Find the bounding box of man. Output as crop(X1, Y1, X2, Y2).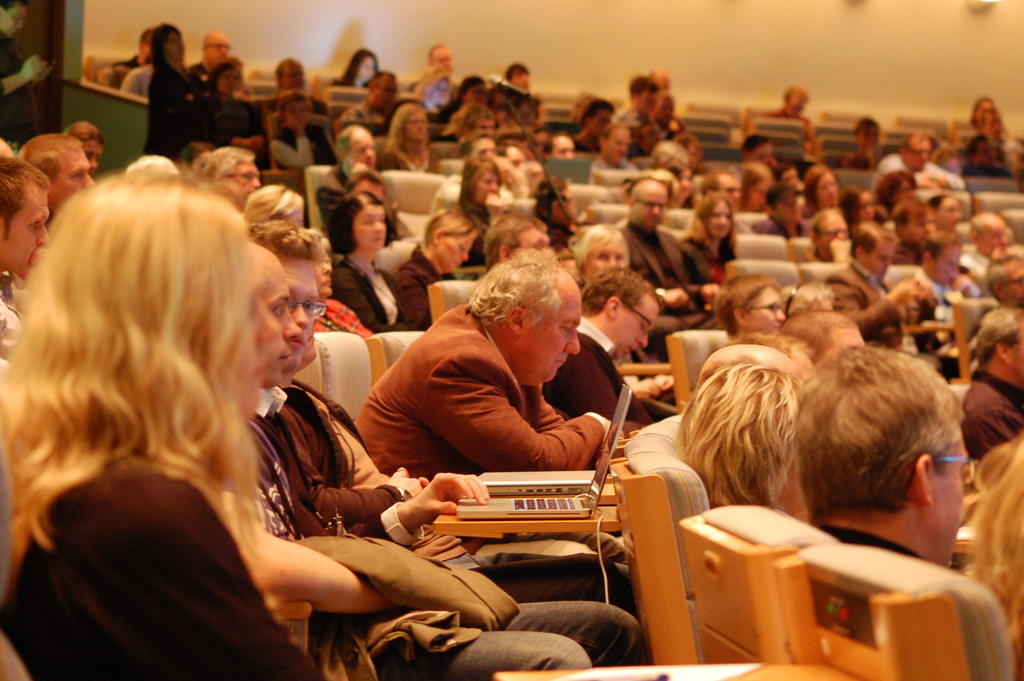
crop(618, 183, 717, 327).
